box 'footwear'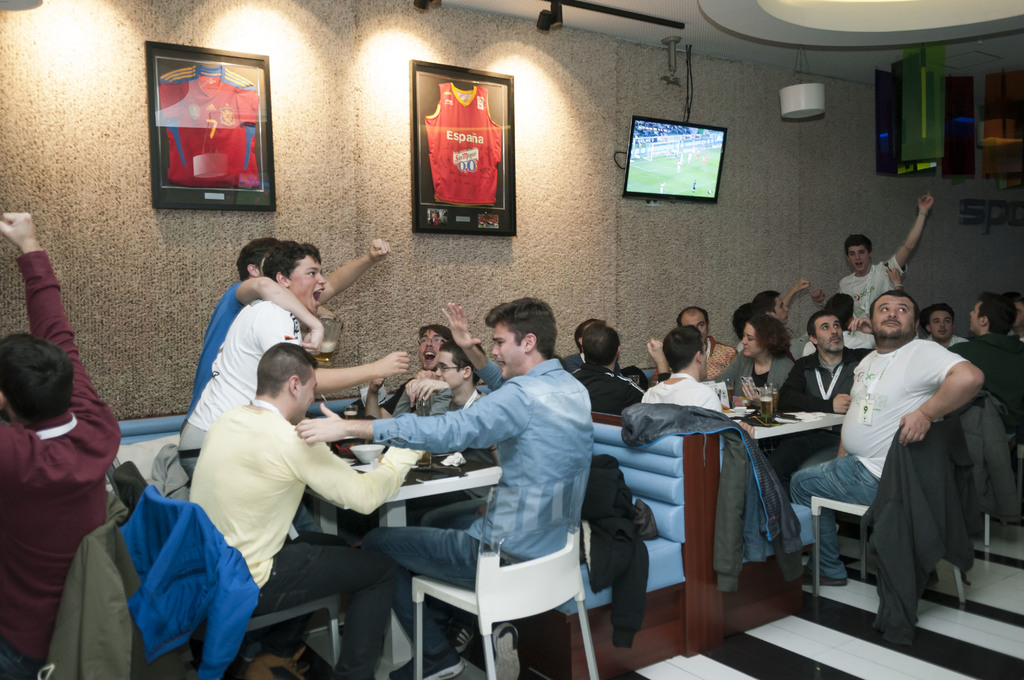
[x1=804, y1=563, x2=850, y2=587]
